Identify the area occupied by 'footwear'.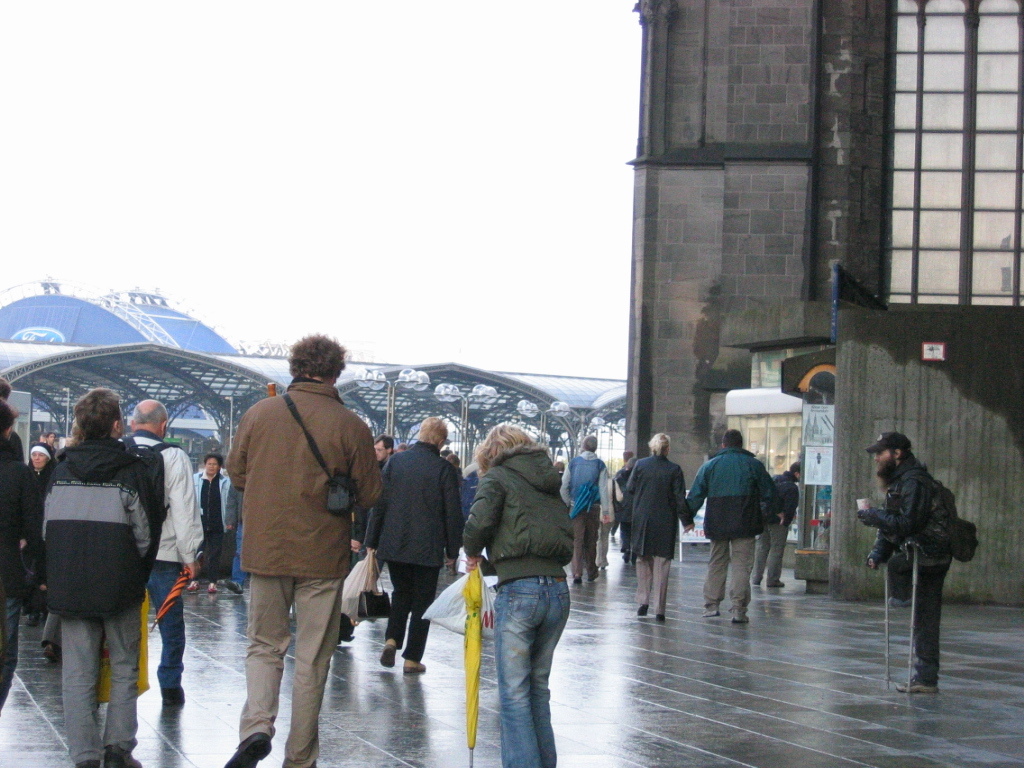
Area: (x1=163, y1=685, x2=187, y2=707).
